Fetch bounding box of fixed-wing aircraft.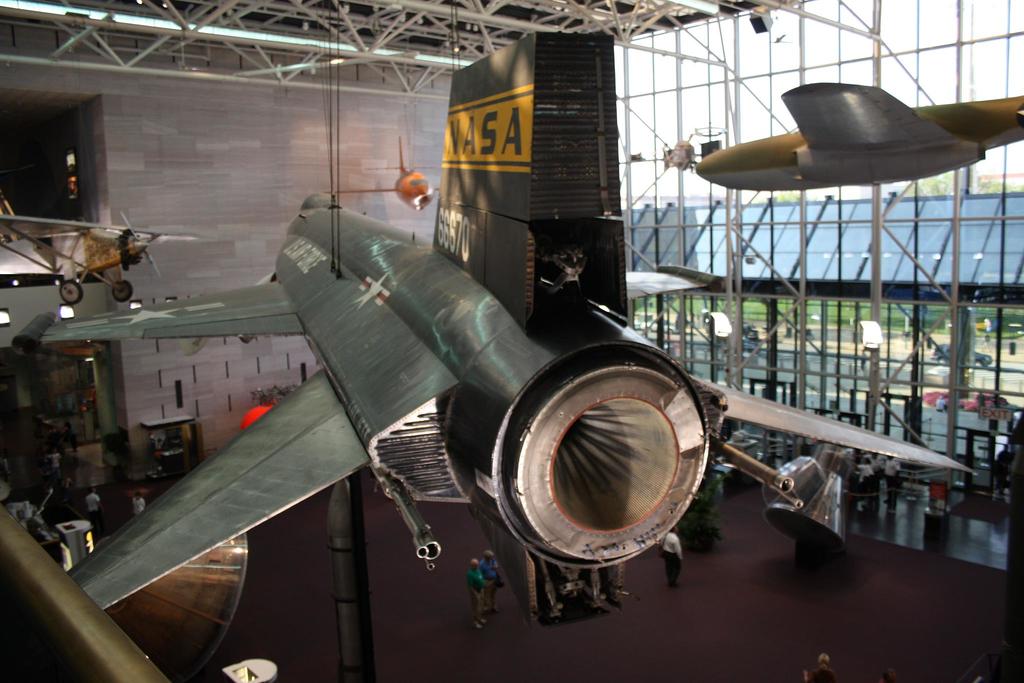
Bbox: {"x1": 324, "y1": 129, "x2": 442, "y2": 210}.
